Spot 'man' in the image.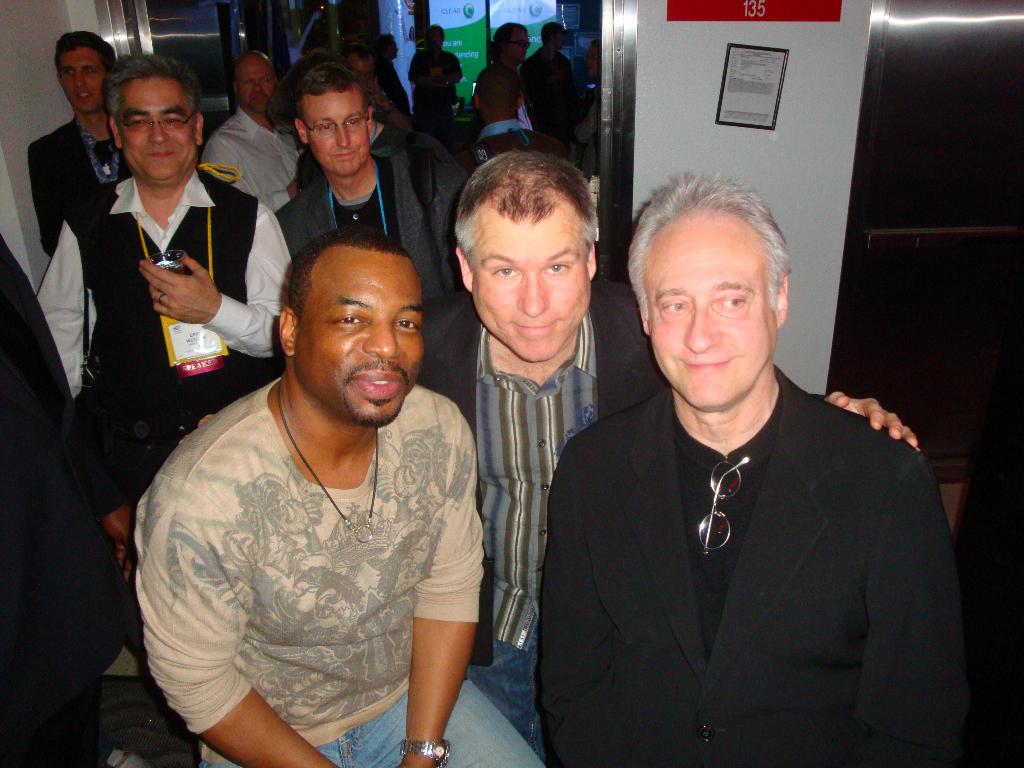
'man' found at [200, 52, 326, 214].
